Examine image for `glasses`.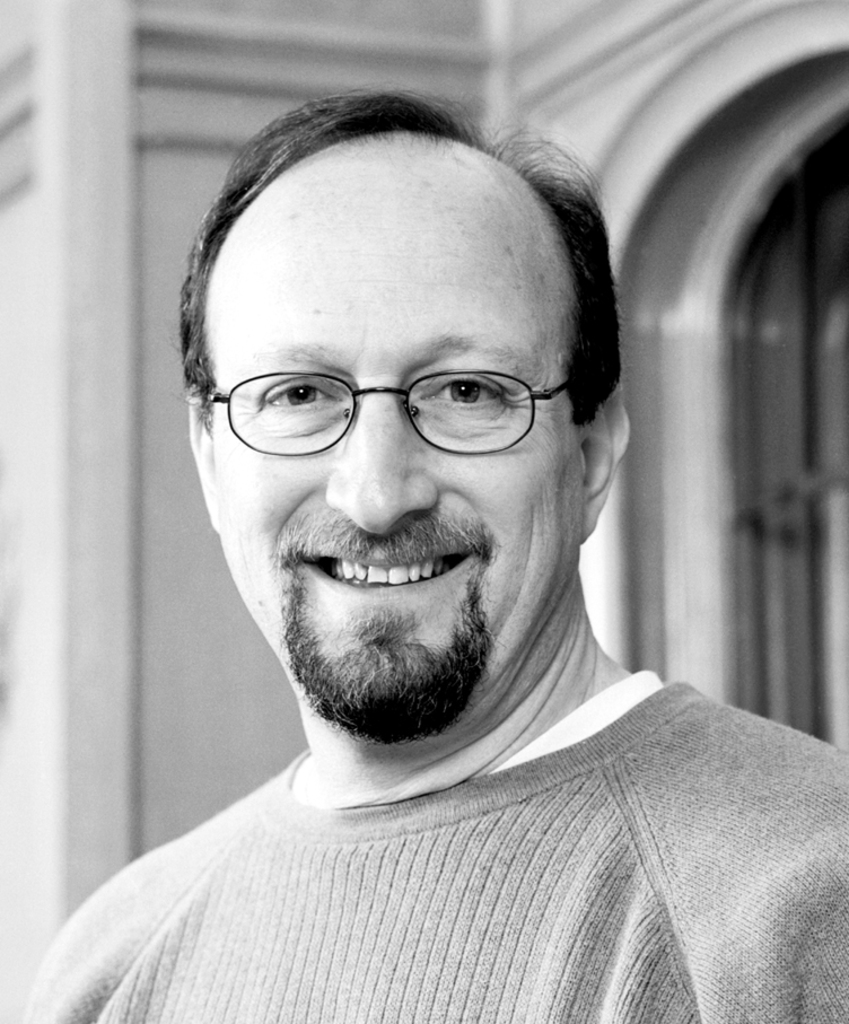
Examination result: 194:374:594:460.
